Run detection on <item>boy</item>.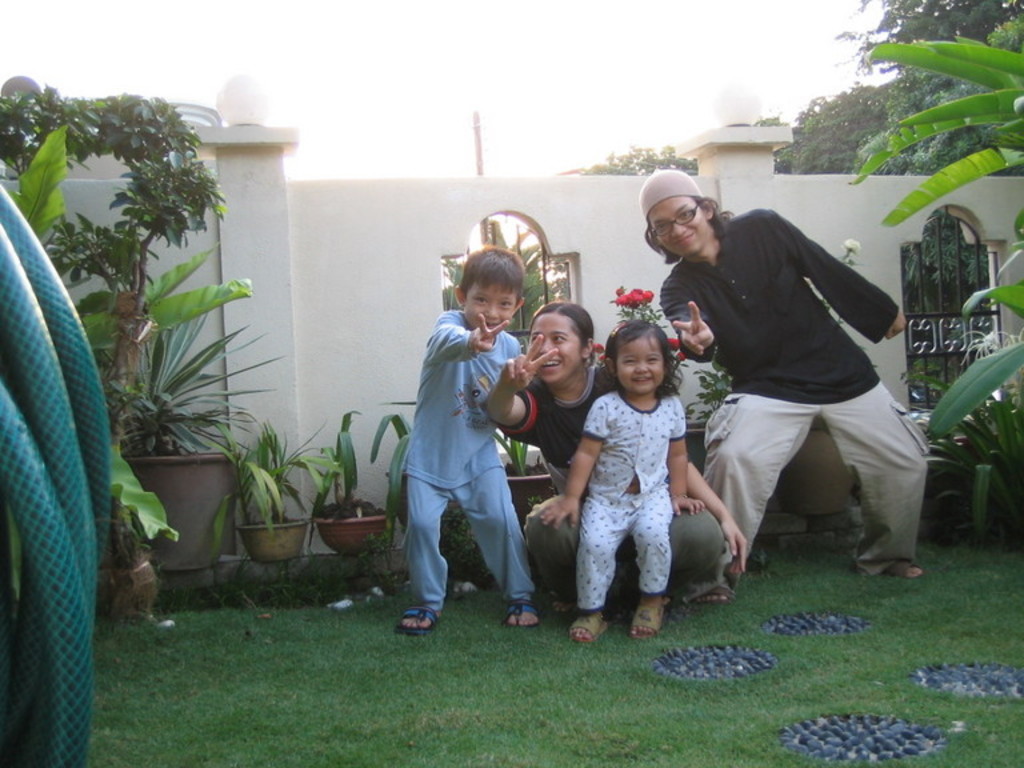
Result: BBox(383, 240, 551, 636).
